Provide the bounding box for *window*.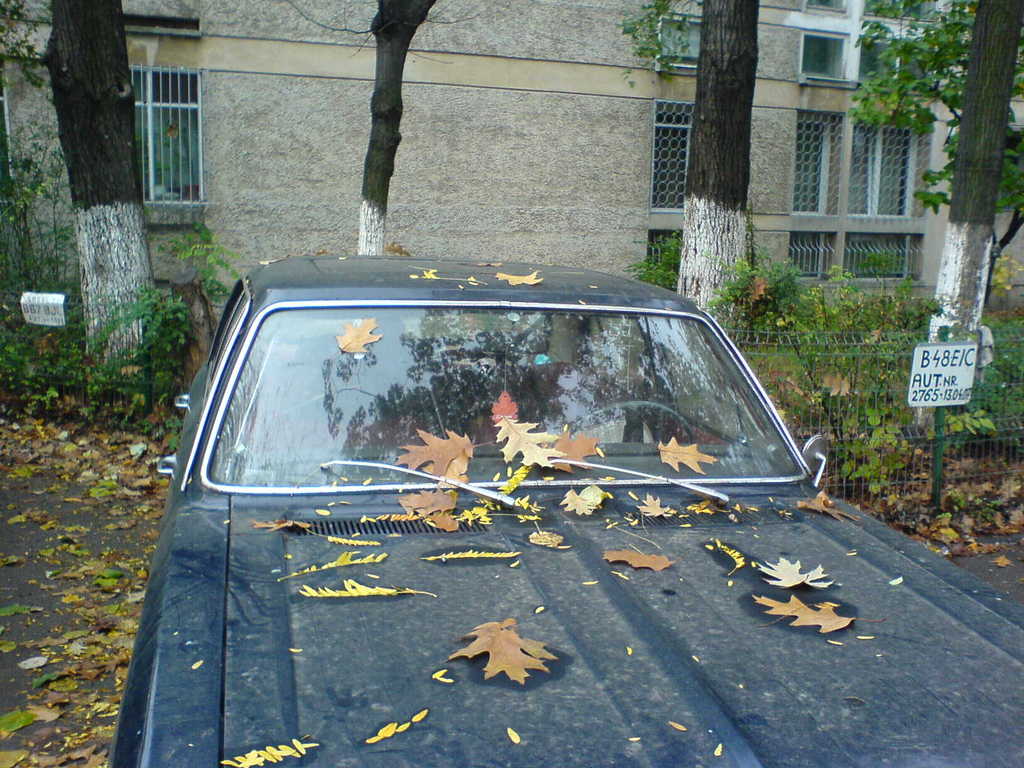
region(792, 115, 843, 216).
